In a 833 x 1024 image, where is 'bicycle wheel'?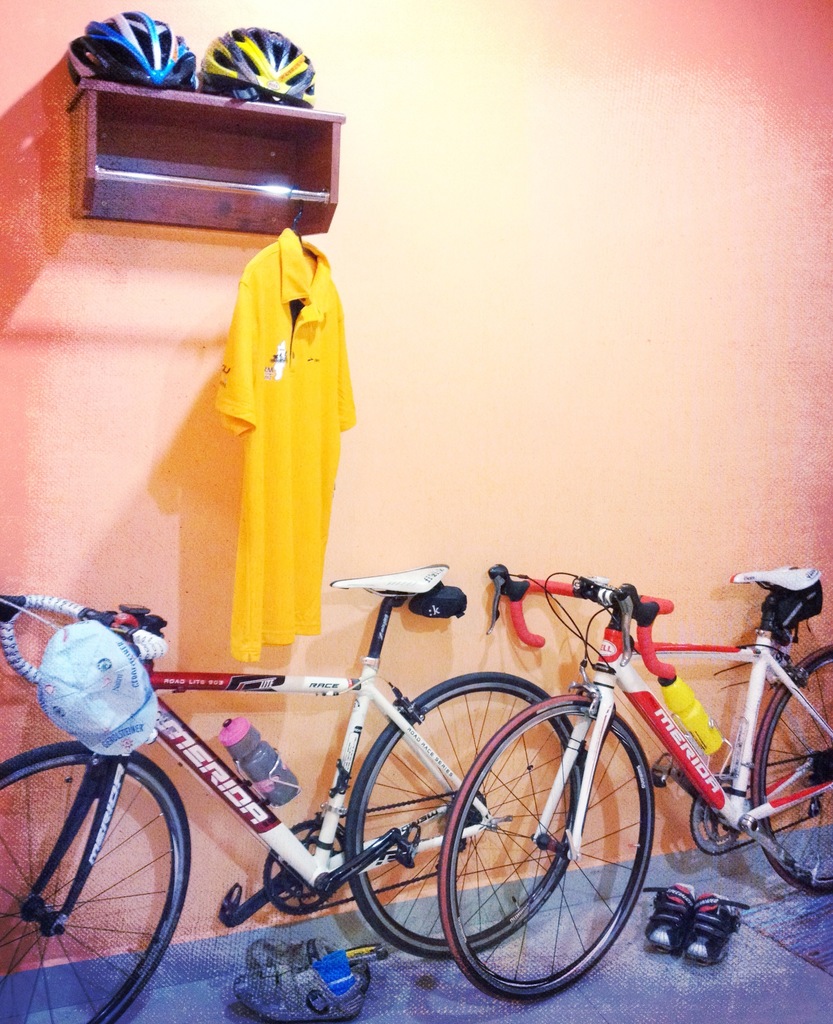
{"left": 439, "top": 685, "right": 656, "bottom": 1005}.
